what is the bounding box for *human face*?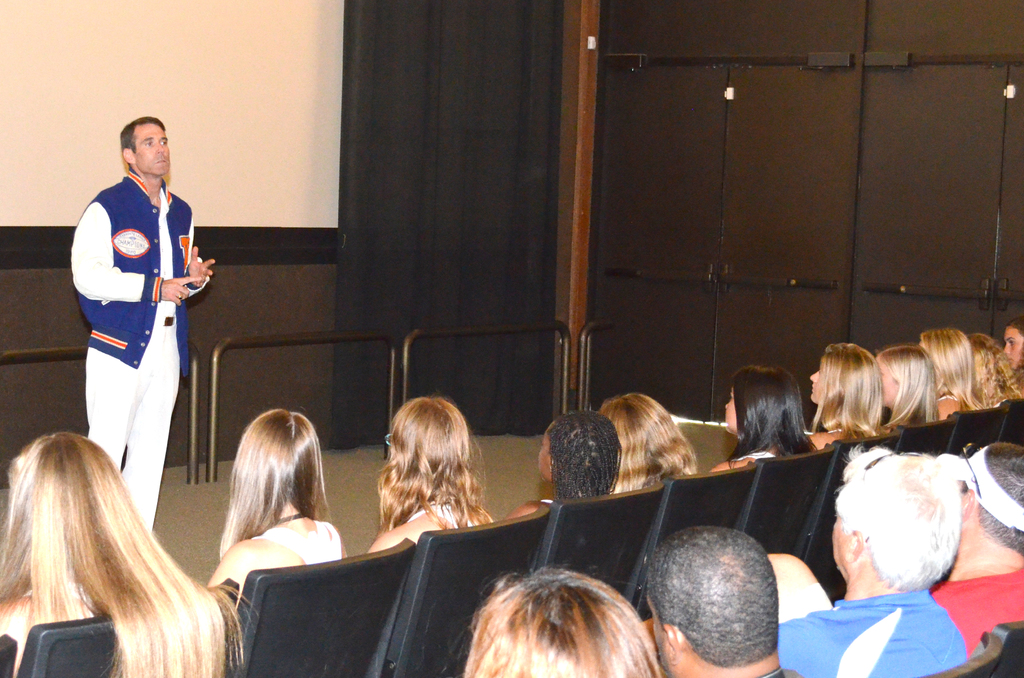
left=132, top=119, right=169, bottom=177.
